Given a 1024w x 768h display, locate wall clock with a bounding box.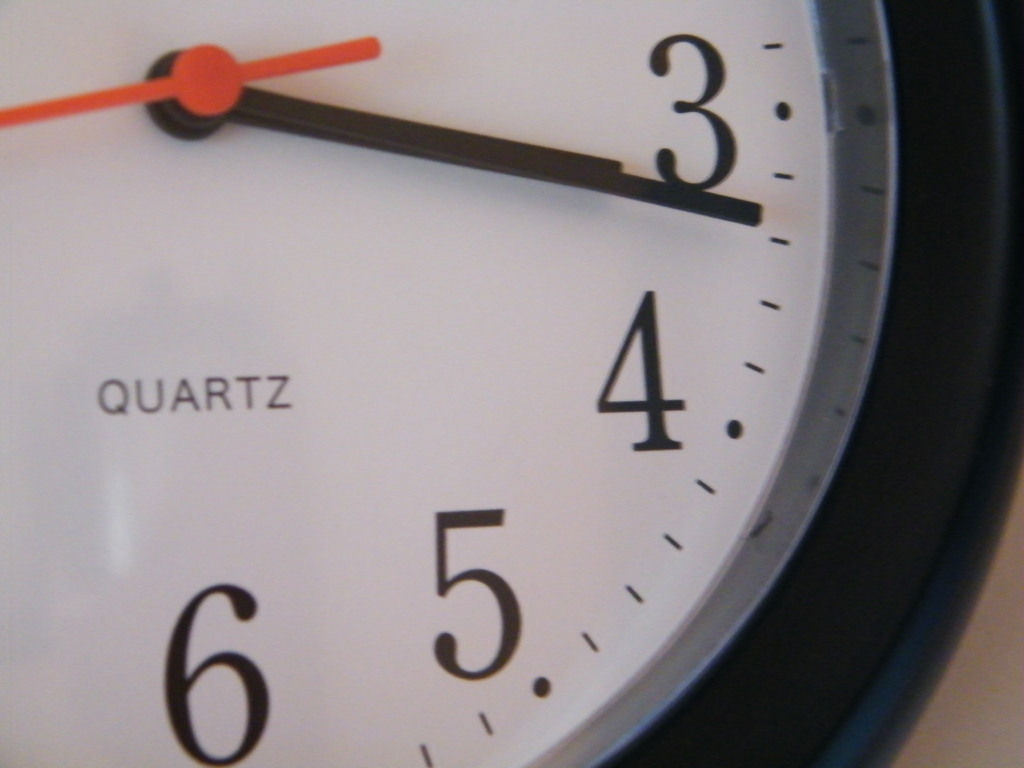
Located: l=0, t=0, r=1003, b=767.
